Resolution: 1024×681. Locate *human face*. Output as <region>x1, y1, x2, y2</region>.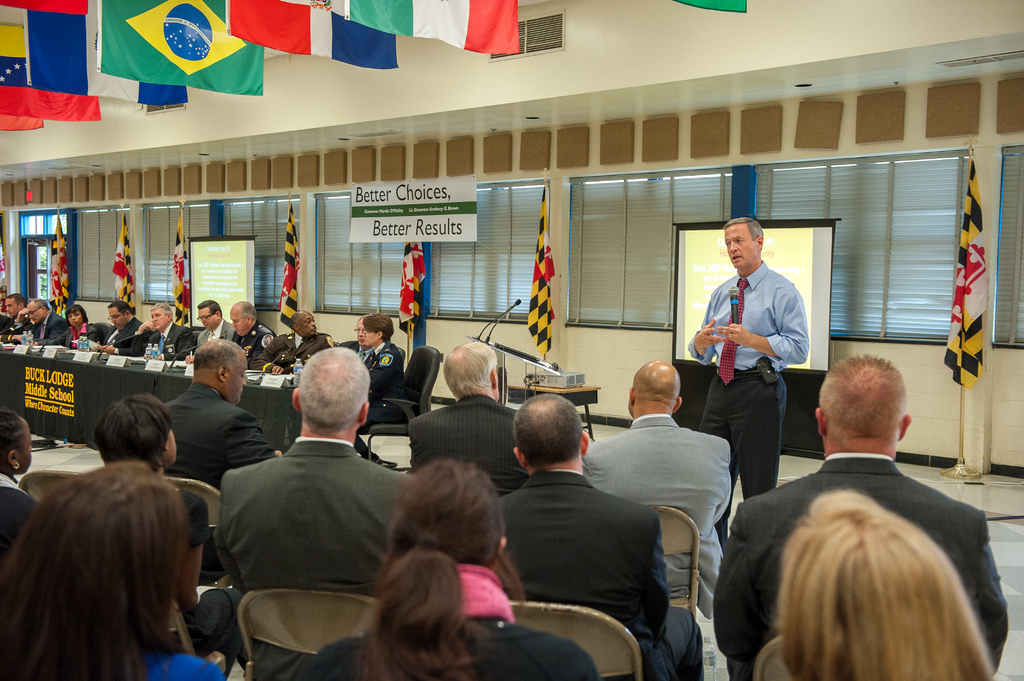
<region>356, 326, 362, 344</region>.
